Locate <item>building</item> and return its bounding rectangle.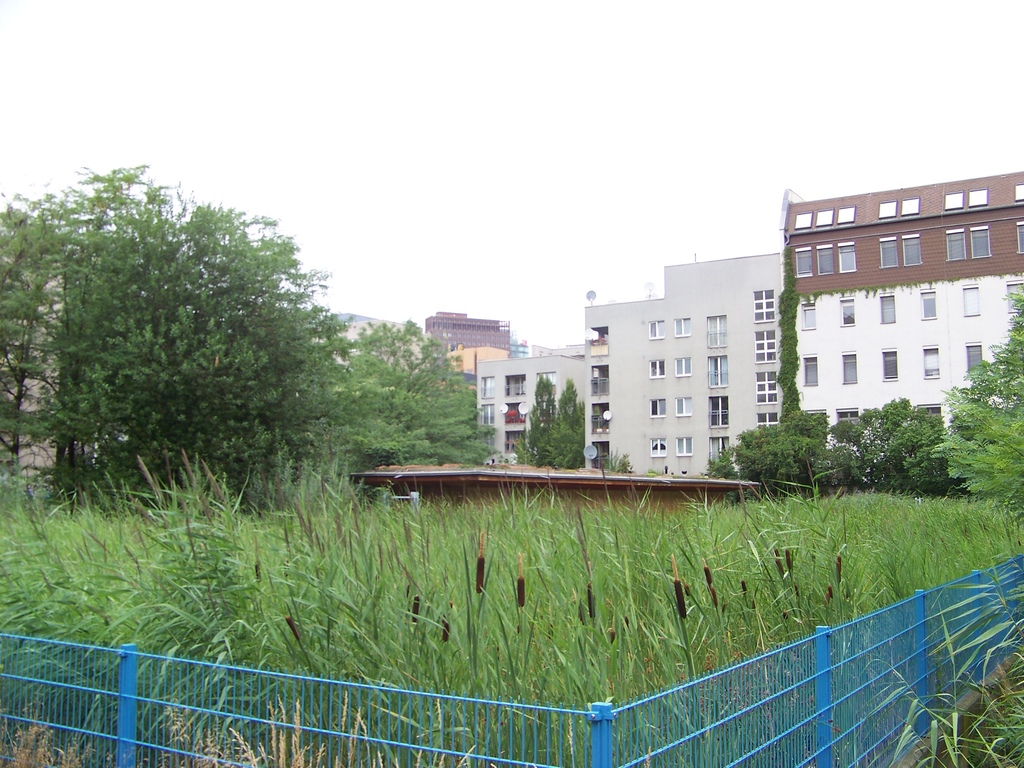
box=[479, 355, 582, 457].
